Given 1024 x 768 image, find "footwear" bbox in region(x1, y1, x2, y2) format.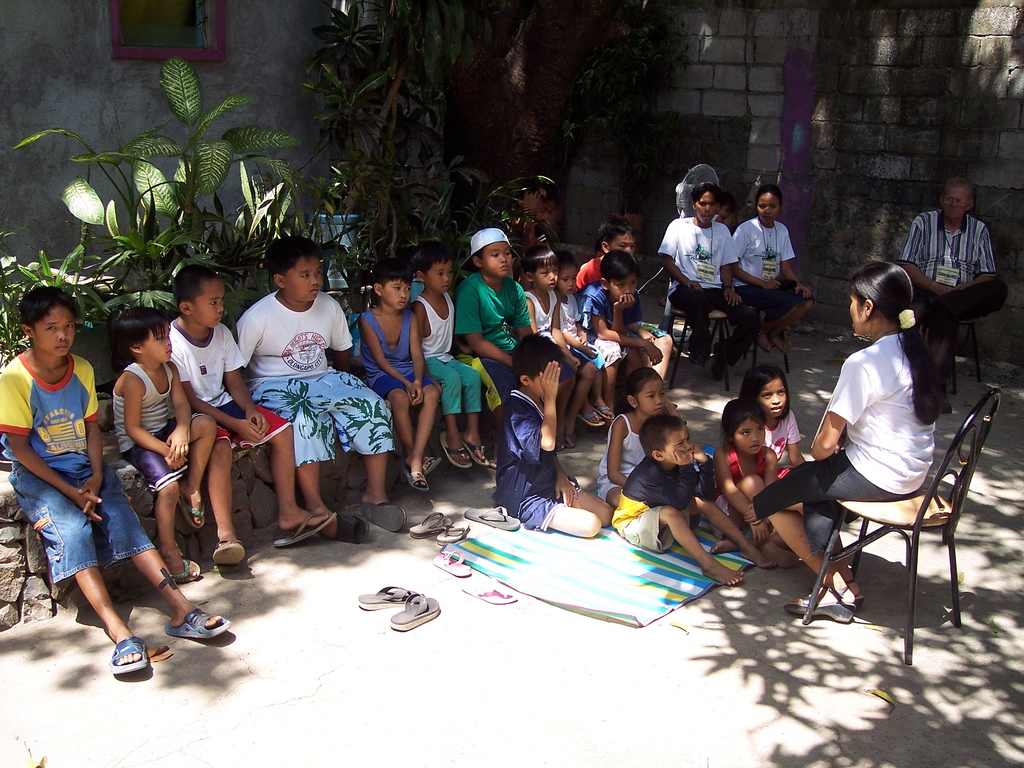
region(360, 499, 410, 535).
